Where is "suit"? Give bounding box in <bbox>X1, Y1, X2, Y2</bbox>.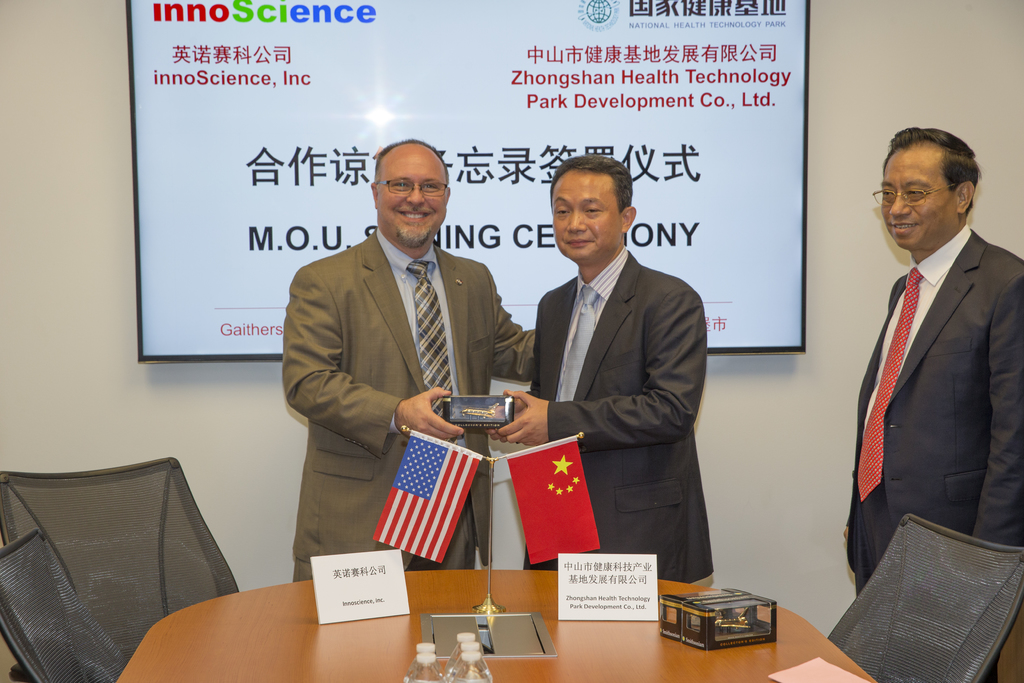
<bbox>282, 243, 539, 579</bbox>.
